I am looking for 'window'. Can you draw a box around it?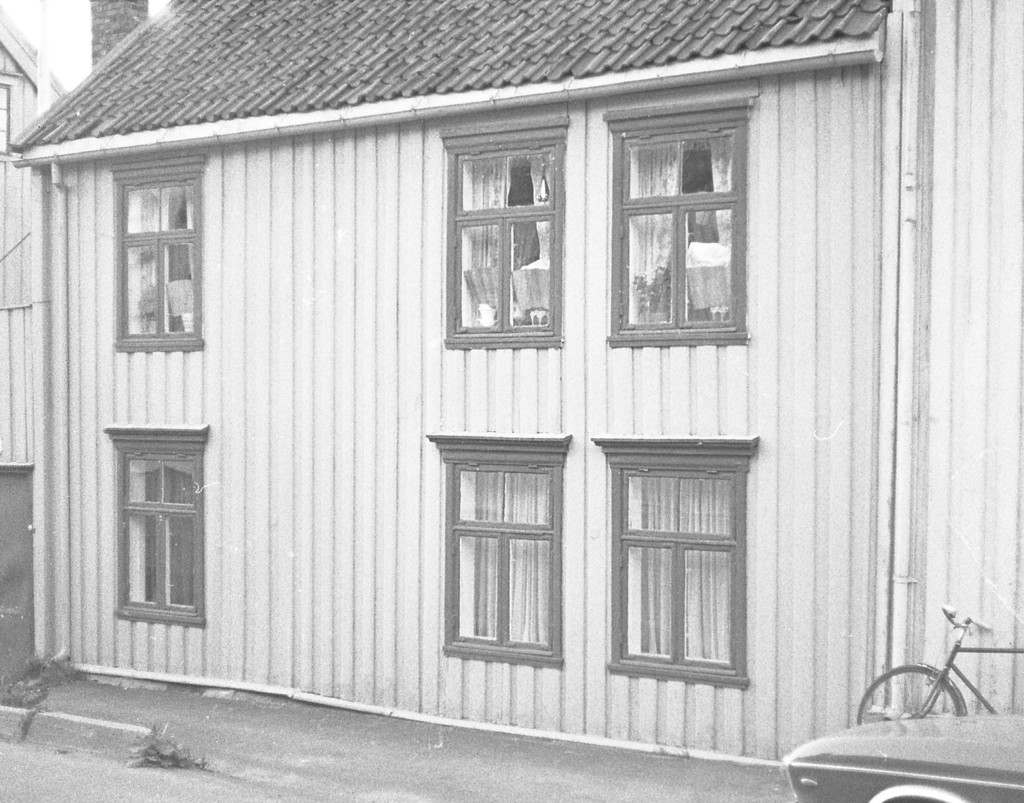
Sure, the bounding box is {"left": 590, "top": 433, "right": 757, "bottom": 688}.
